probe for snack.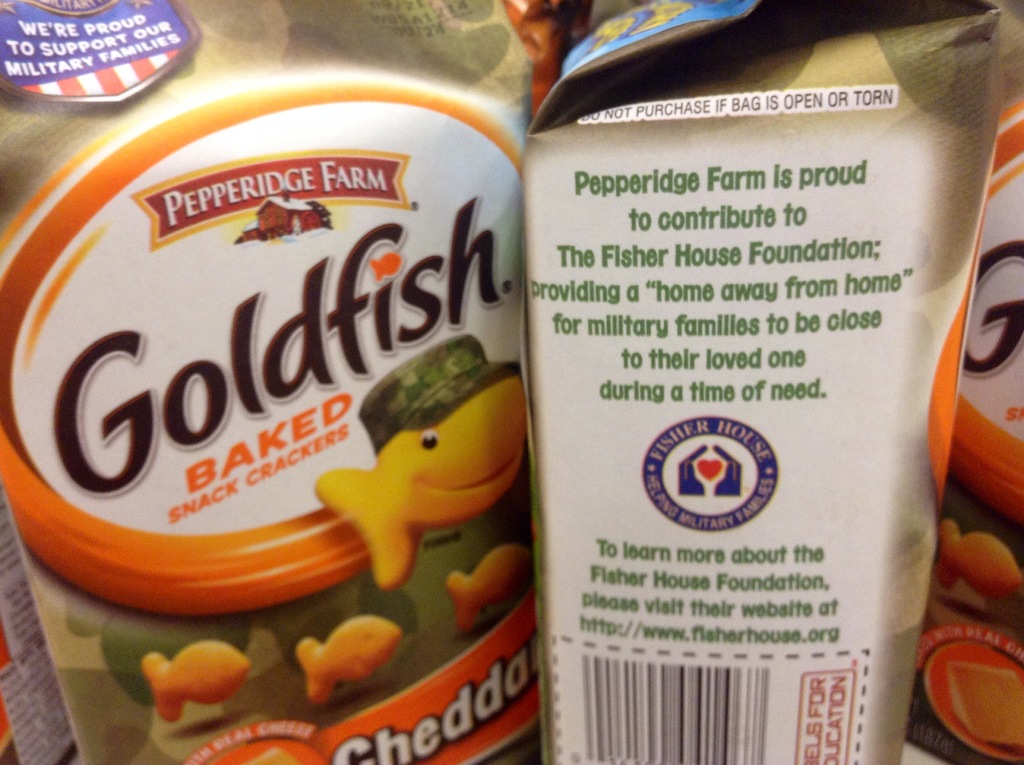
Probe result: rect(294, 619, 406, 704).
